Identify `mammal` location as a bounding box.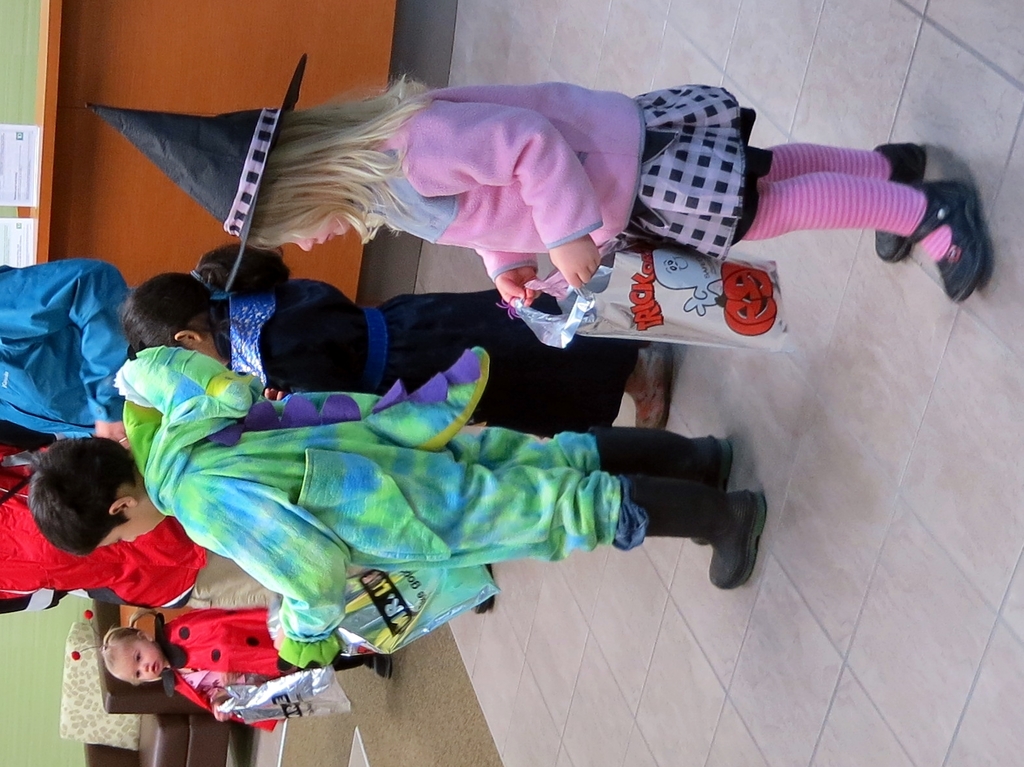
29:347:762:667.
